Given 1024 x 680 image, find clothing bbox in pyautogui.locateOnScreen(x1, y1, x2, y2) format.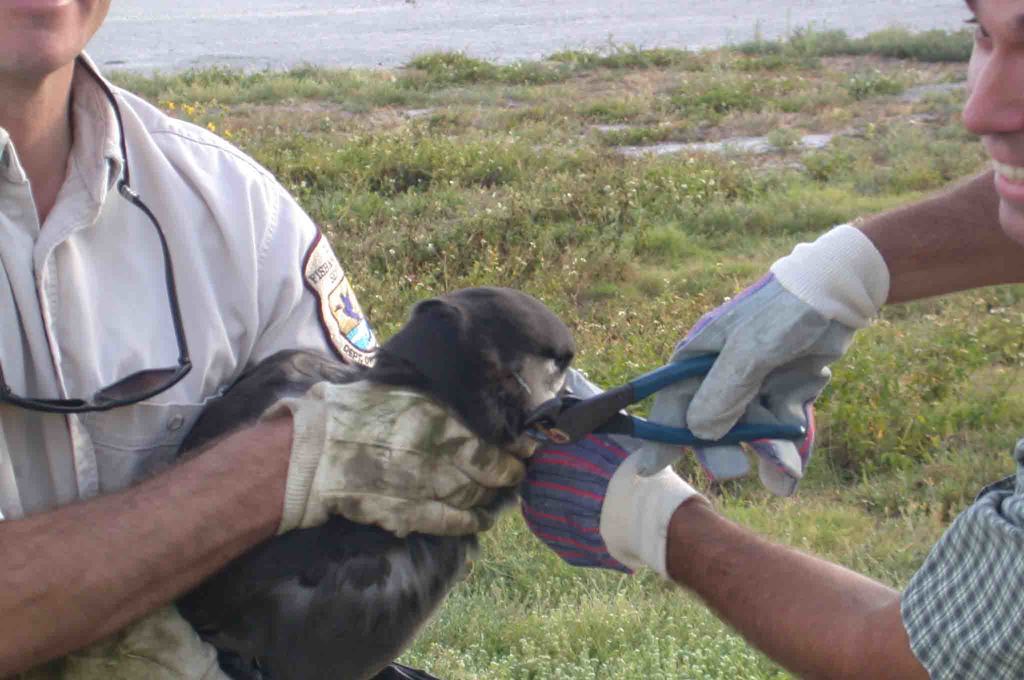
pyautogui.locateOnScreen(0, 43, 380, 679).
